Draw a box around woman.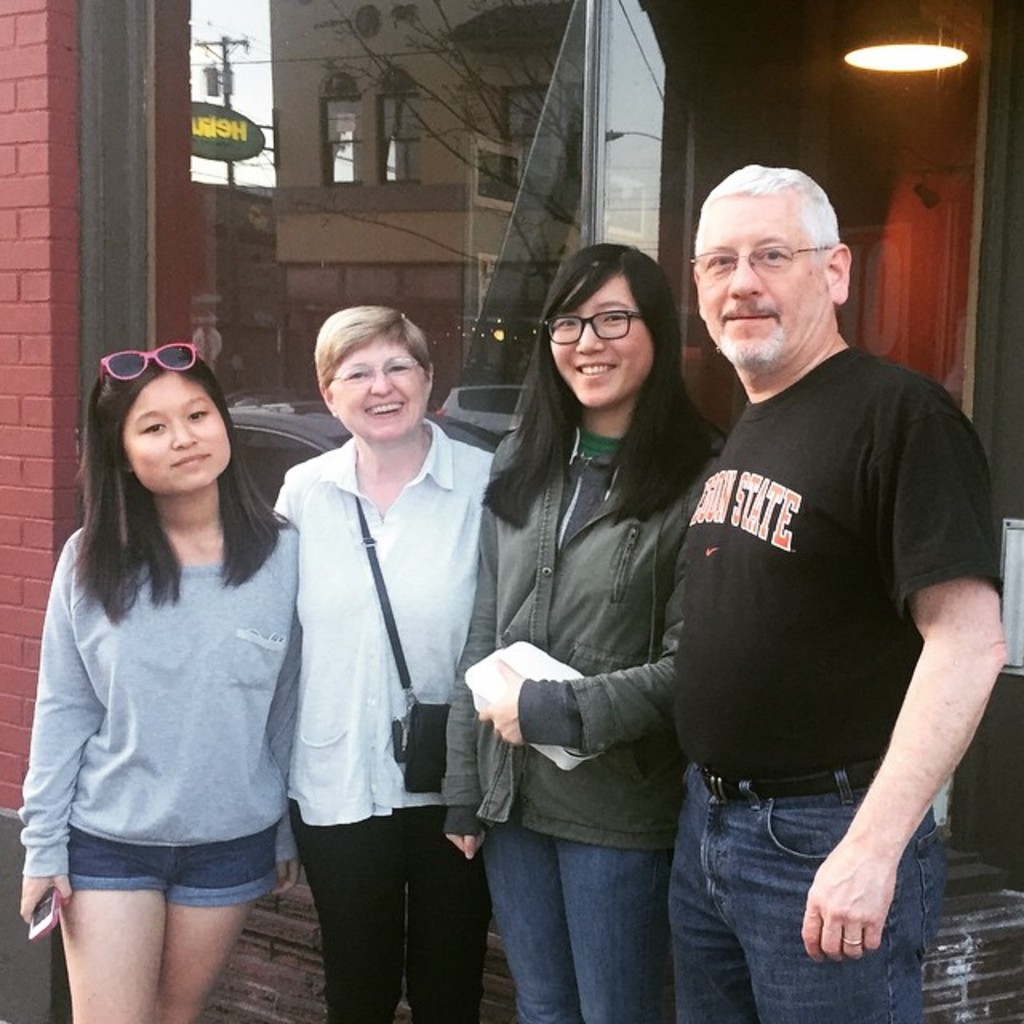
l=421, t=237, r=733, b=1022.
